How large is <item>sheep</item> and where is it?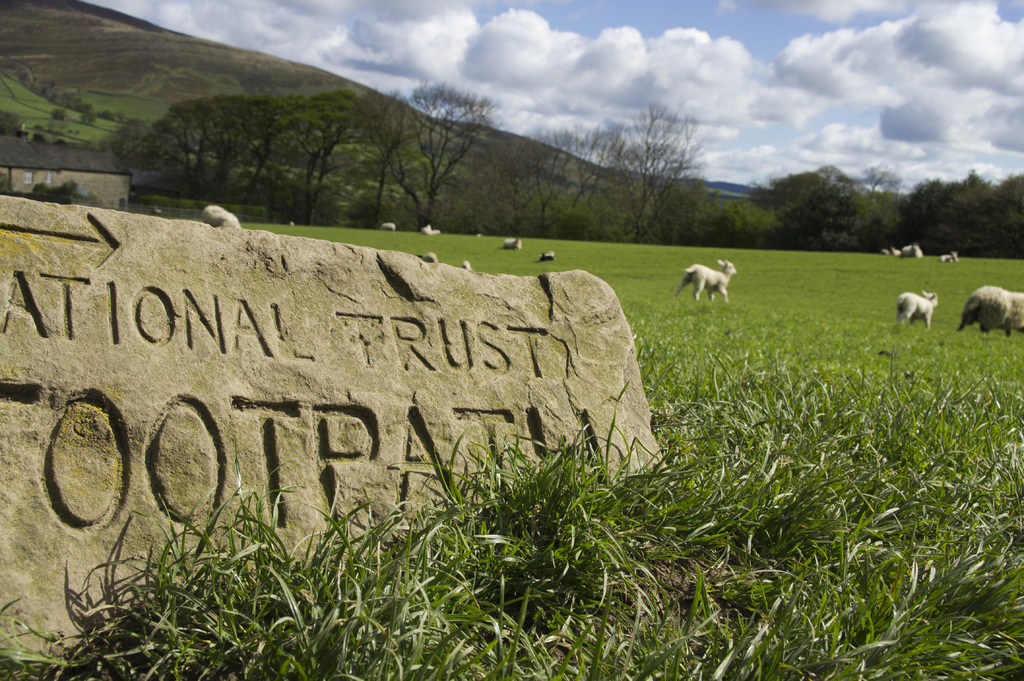
Bounding box: 899,243,922,260.
